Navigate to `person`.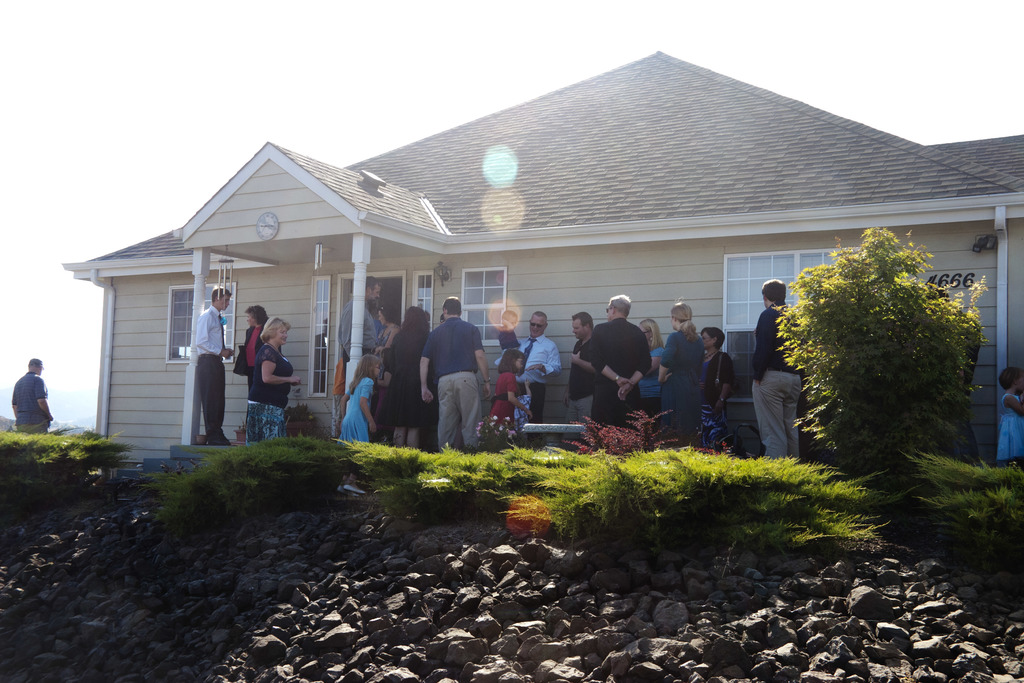
Navigation target: box=[195, 284, 235, 446].
